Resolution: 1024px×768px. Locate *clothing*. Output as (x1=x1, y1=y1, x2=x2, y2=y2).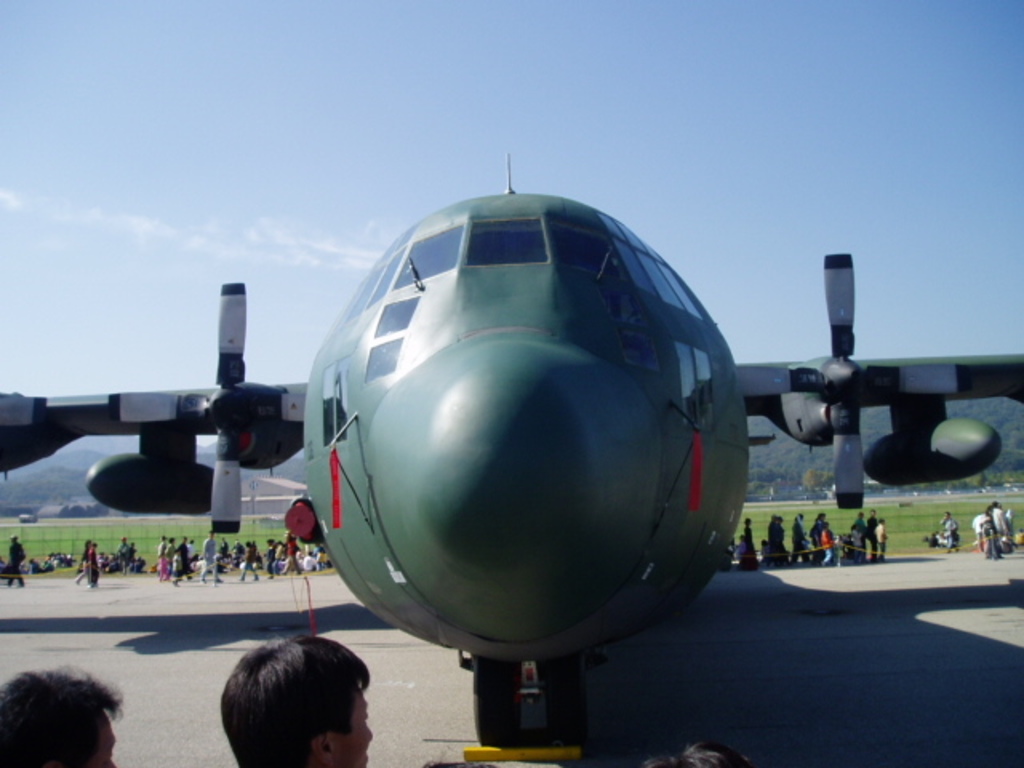
(x1=942, y1=518, x2=958, y2=549).
